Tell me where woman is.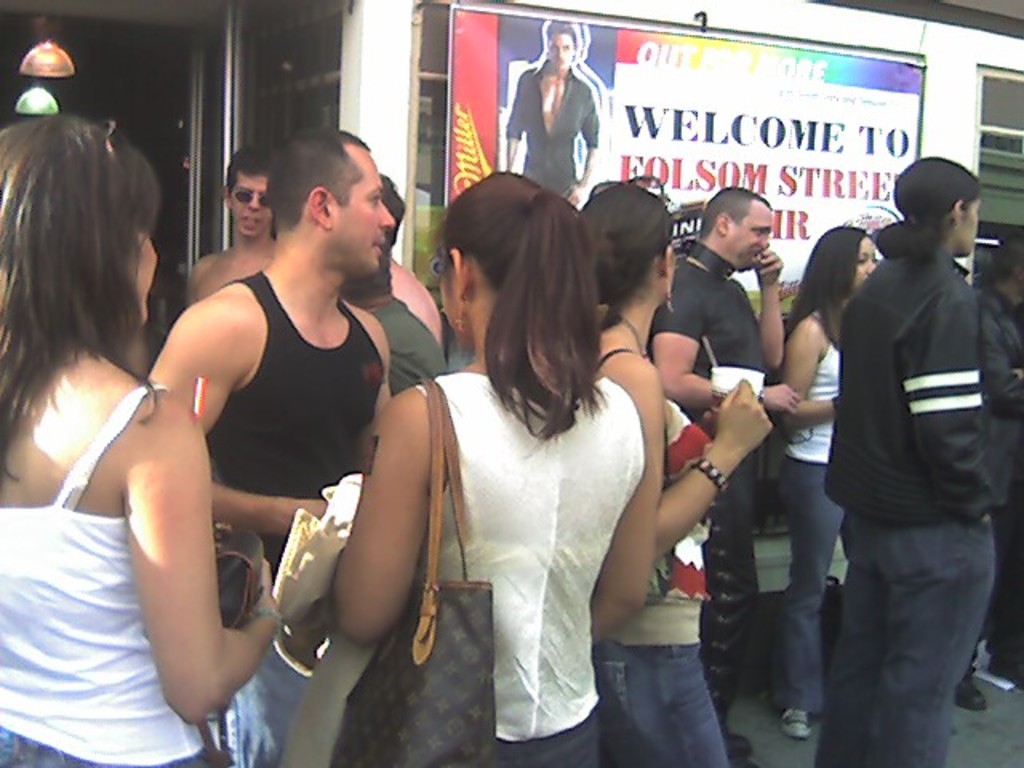
woman is at box=[773, 218, 880, 746].
